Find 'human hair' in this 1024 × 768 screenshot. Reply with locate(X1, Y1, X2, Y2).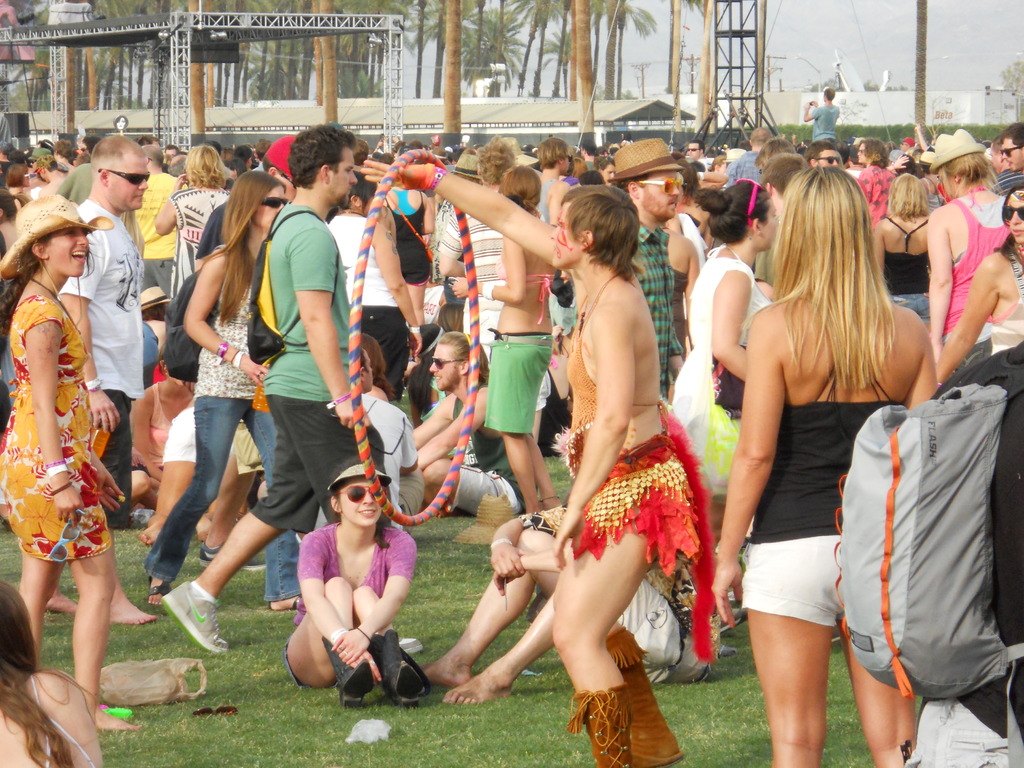
locate(86, 134, 148, 166).
